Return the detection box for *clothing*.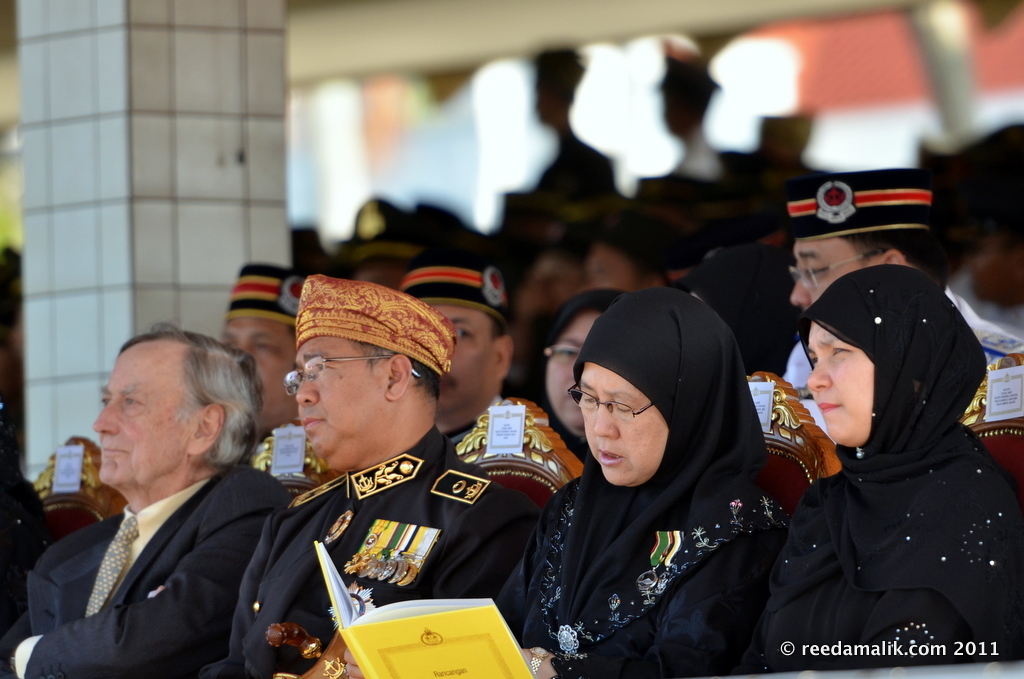
select_region(742, 264, 1023, 678).
